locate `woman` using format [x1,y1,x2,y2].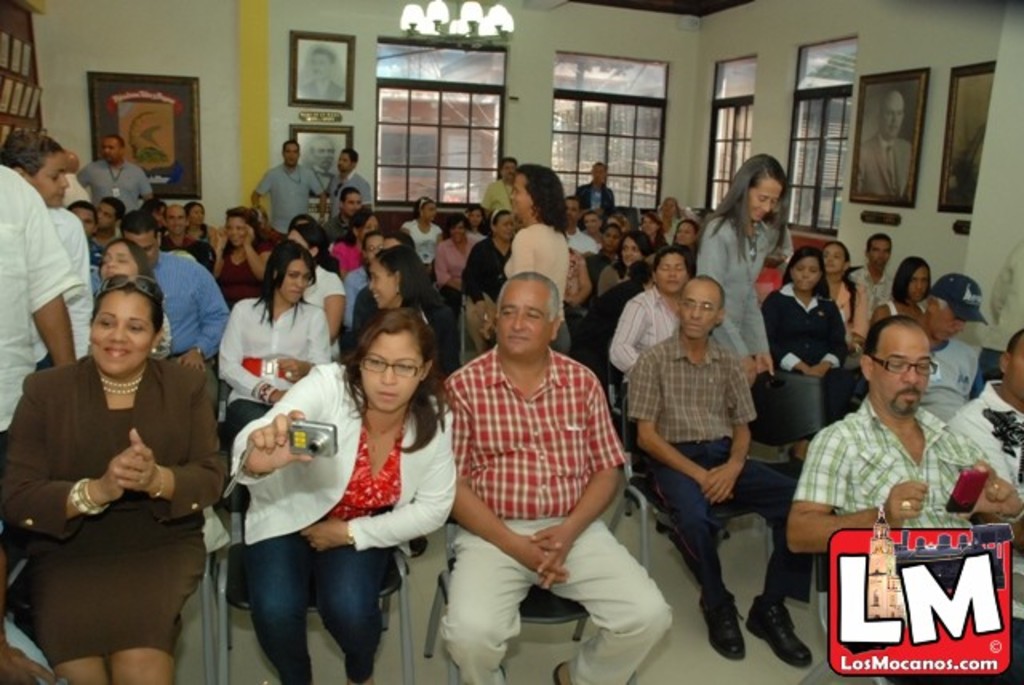
[138,194,170,234].
